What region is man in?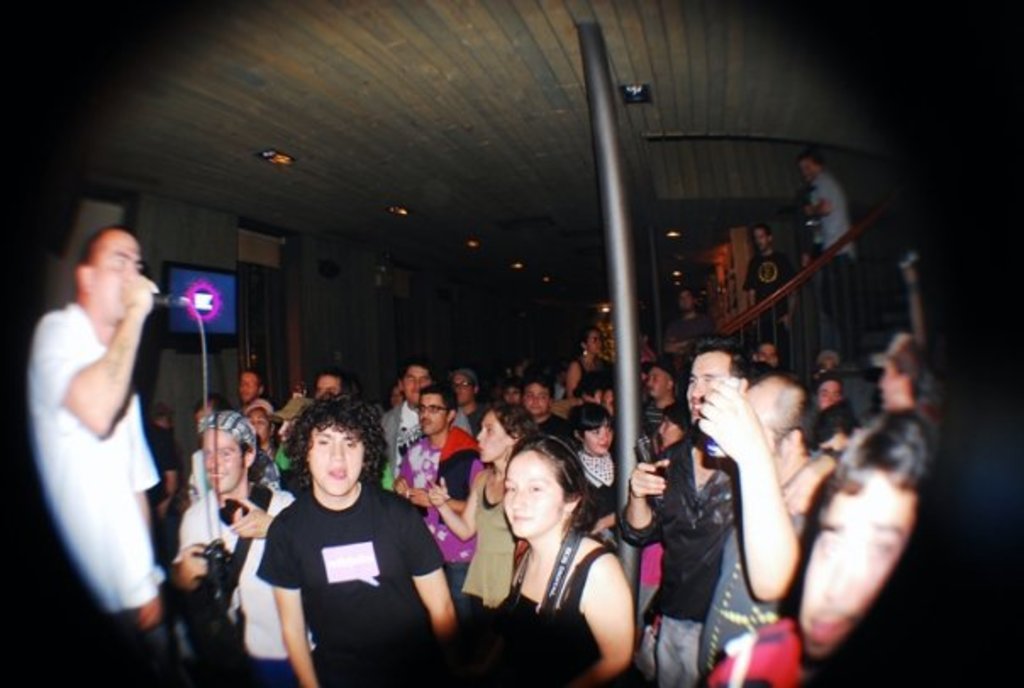
610/336/775/686.
